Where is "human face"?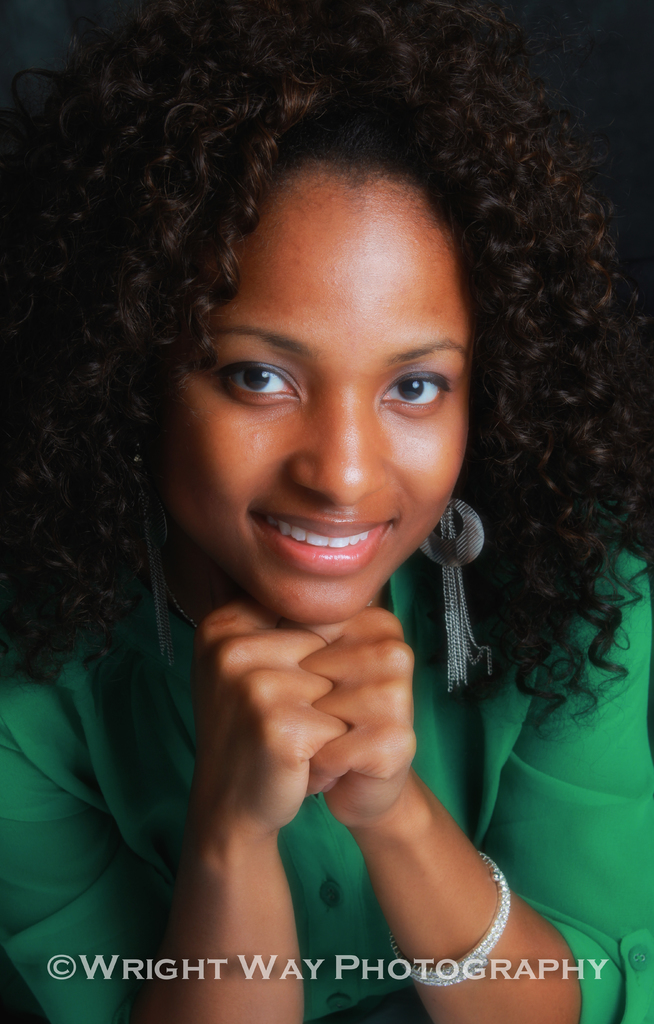
detection(151, 160, 466, 630).
